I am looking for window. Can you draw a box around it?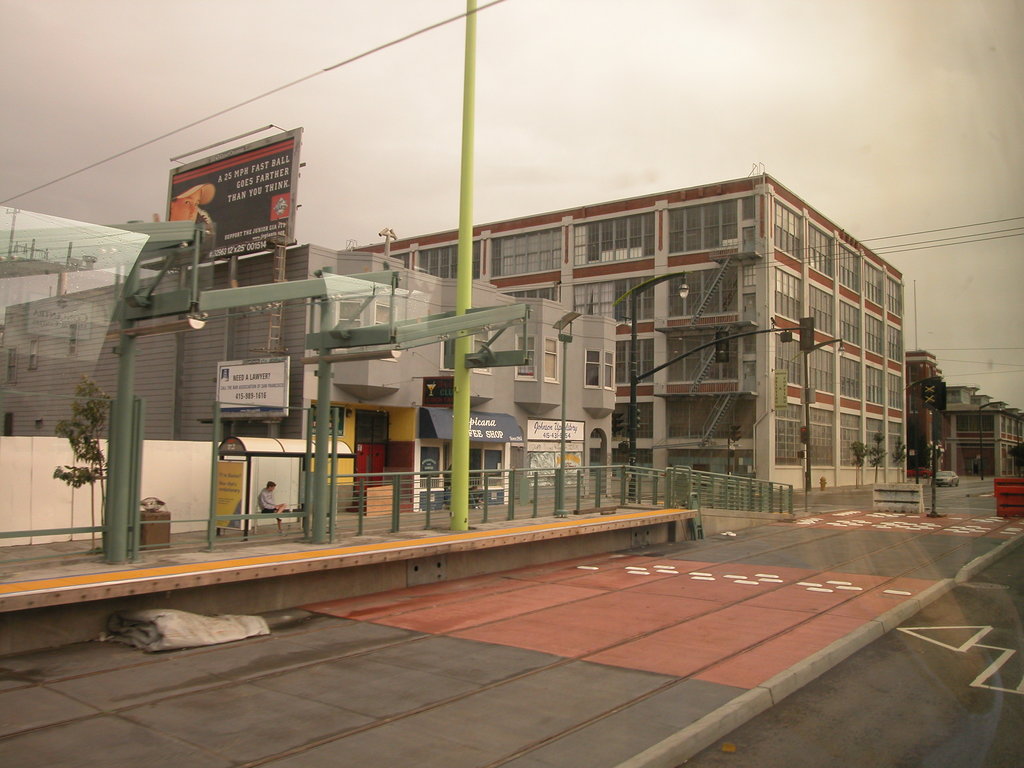
Sure, the bounding box is l=668, t=329, r=737, b=383.
